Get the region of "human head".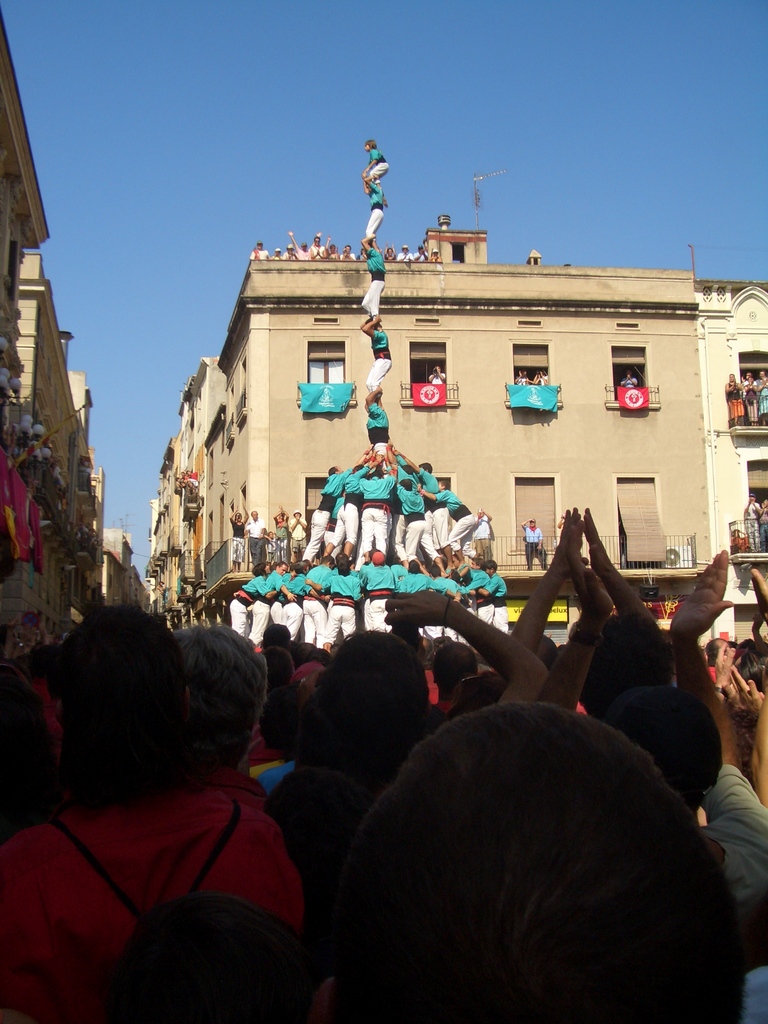
bbox=[321, 556, 333, 570].
